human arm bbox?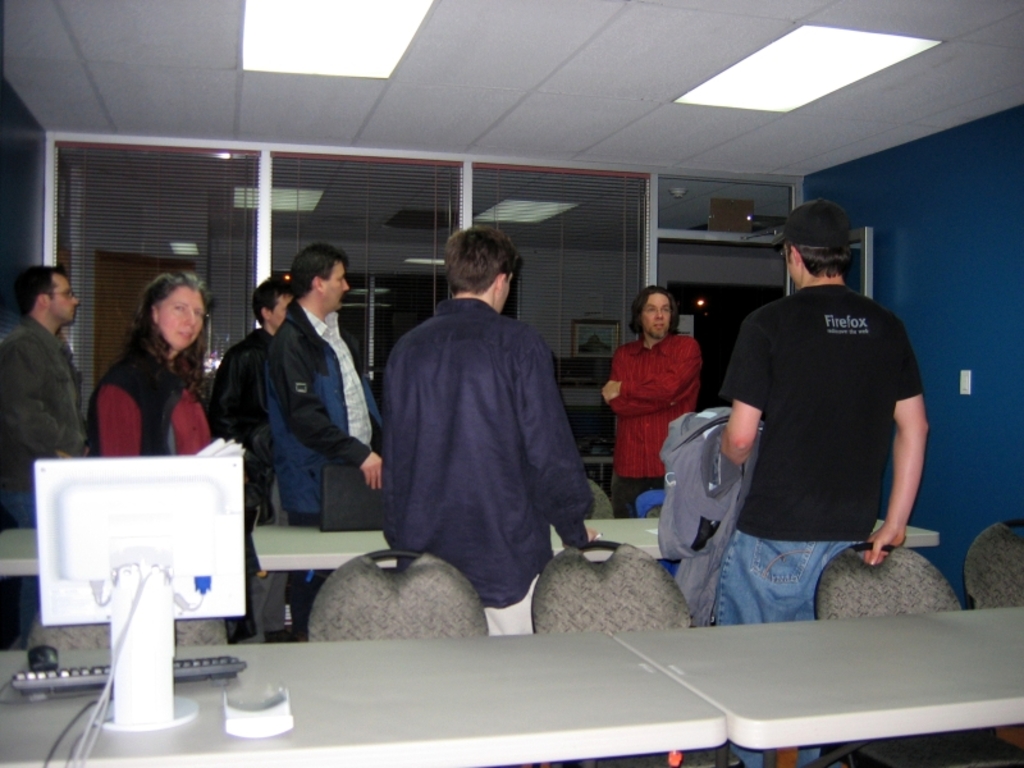
box(99, 384, 148, 457)
